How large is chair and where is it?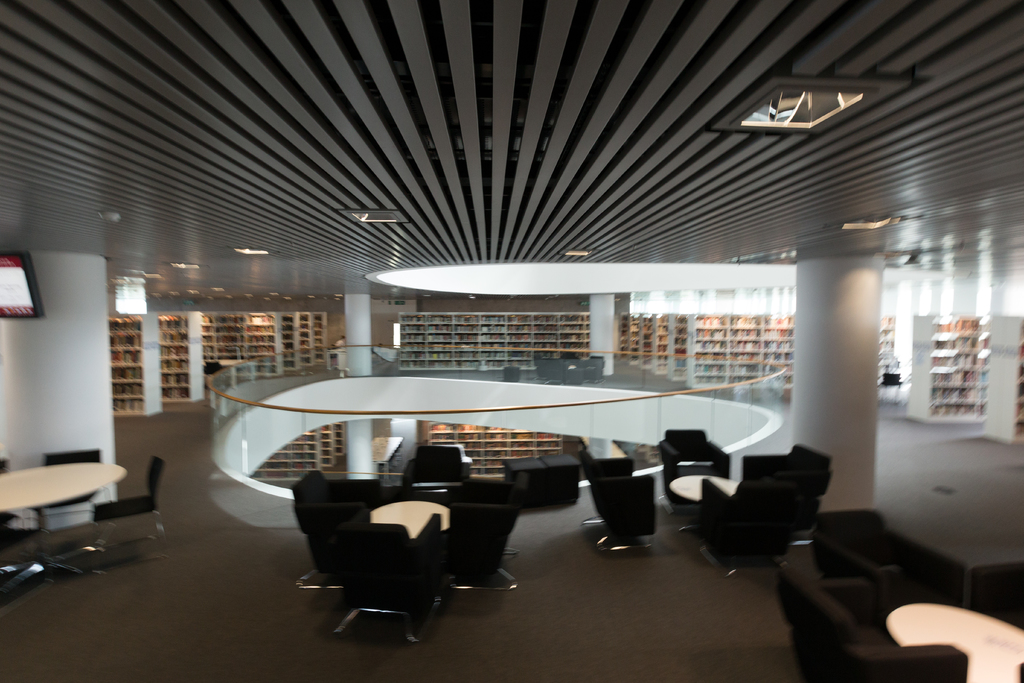
Bounding box: [821,508,975,625].
